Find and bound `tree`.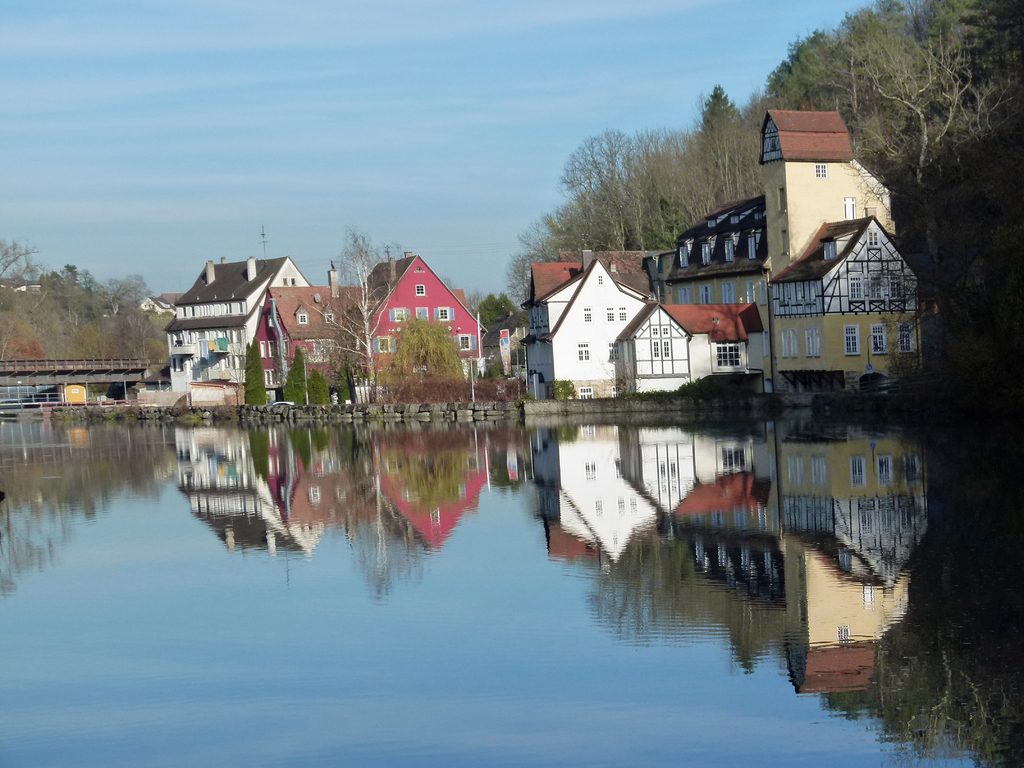
Bound: x1=307 y1=219 x2=411 y2=405.
